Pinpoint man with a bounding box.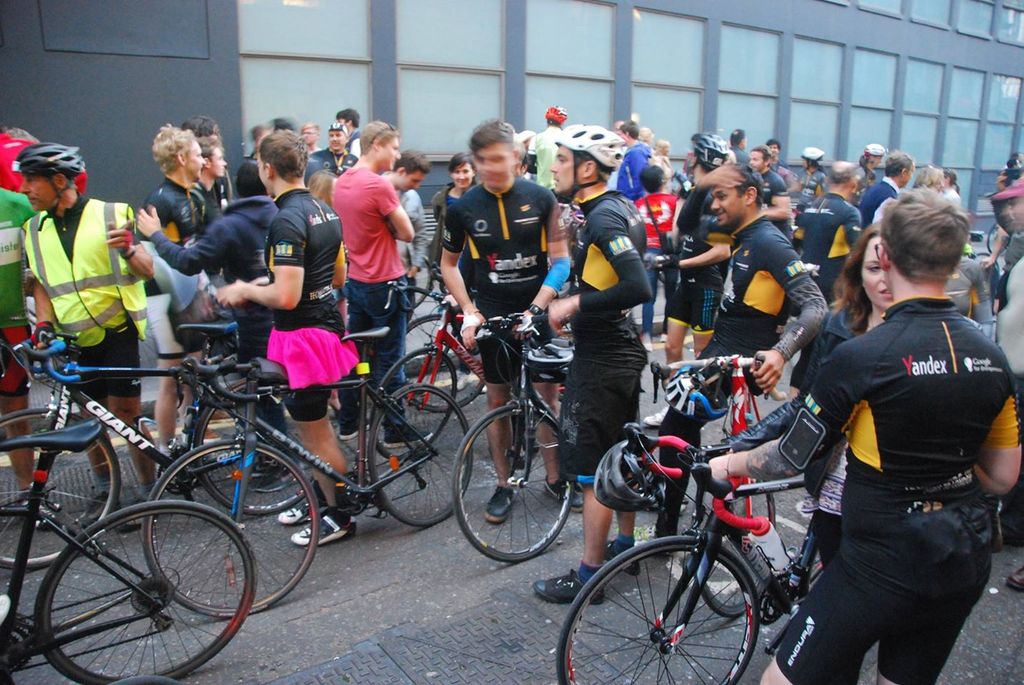
[left=723, top=124, right=745, bottom=158].
